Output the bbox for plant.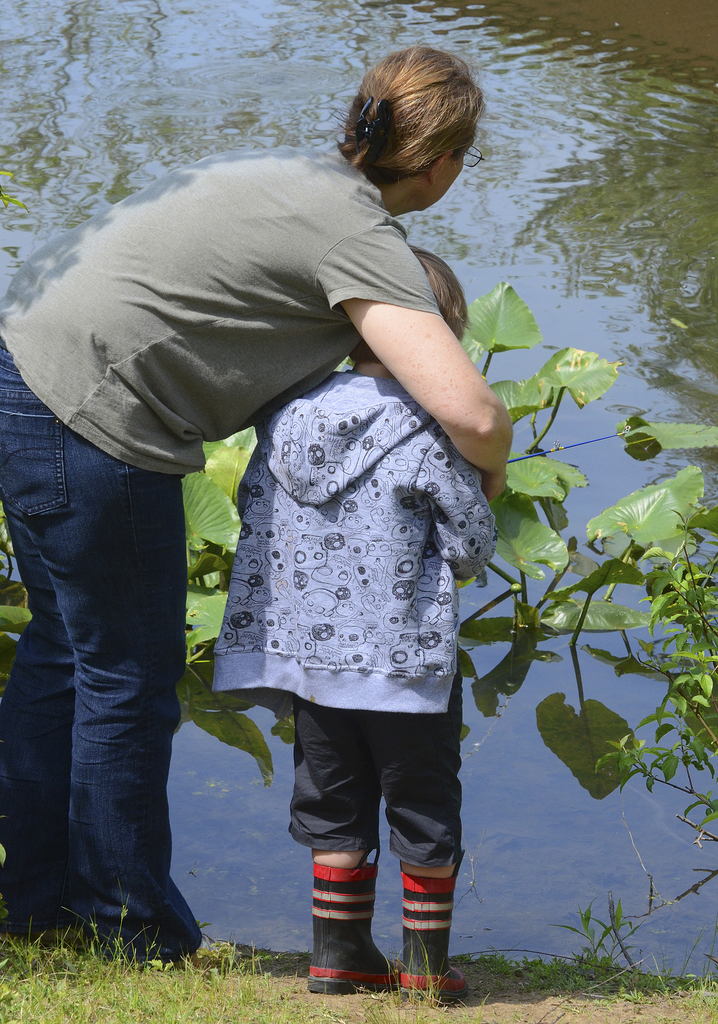
<box>589,504,717,844</box>.
